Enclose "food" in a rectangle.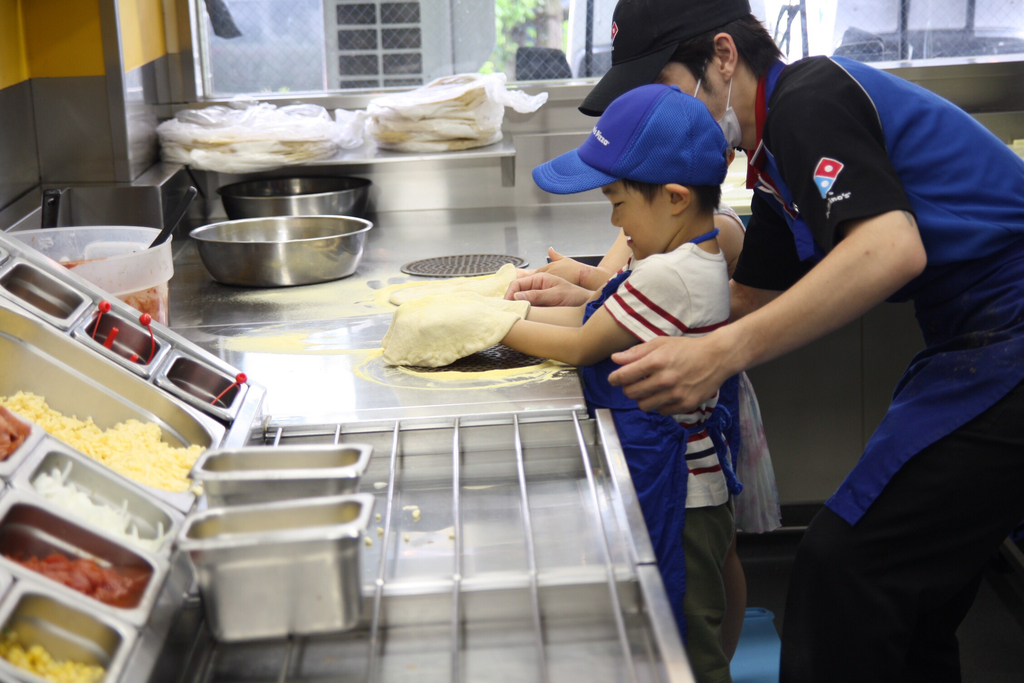
Rect(32, 466, 166, 539).
